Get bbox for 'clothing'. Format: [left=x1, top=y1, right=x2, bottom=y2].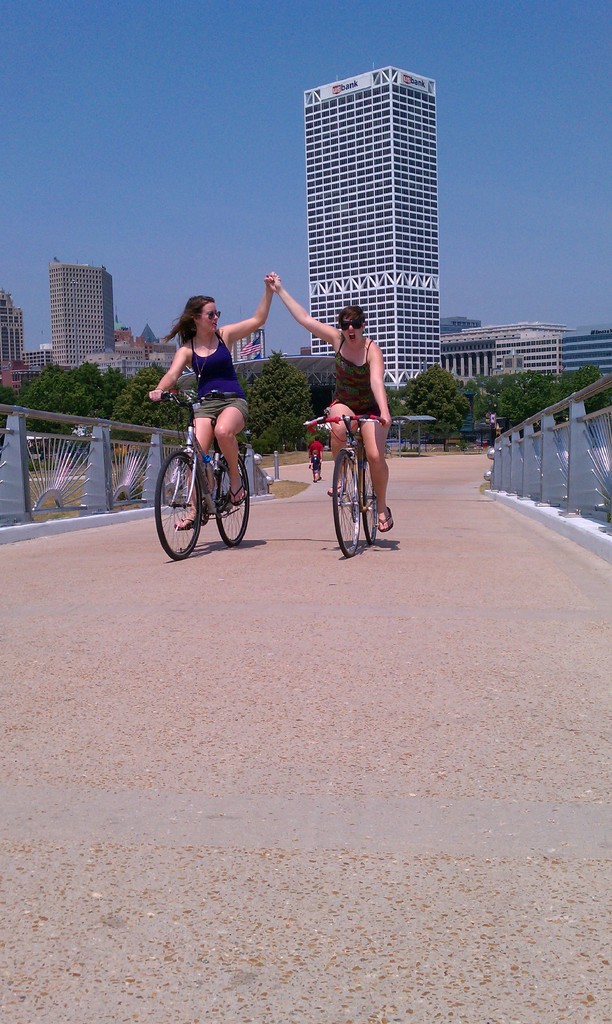
[left=328, top=332, right=371, bottom=415].
